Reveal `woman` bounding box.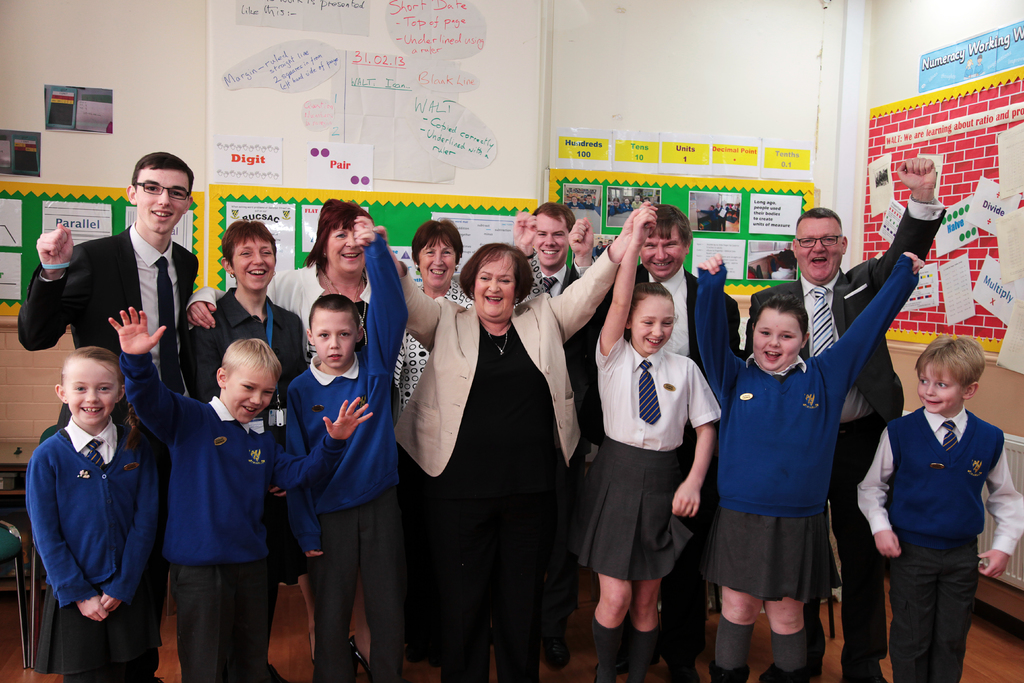
Revealed: bbox(351, 220, 662, 682).
